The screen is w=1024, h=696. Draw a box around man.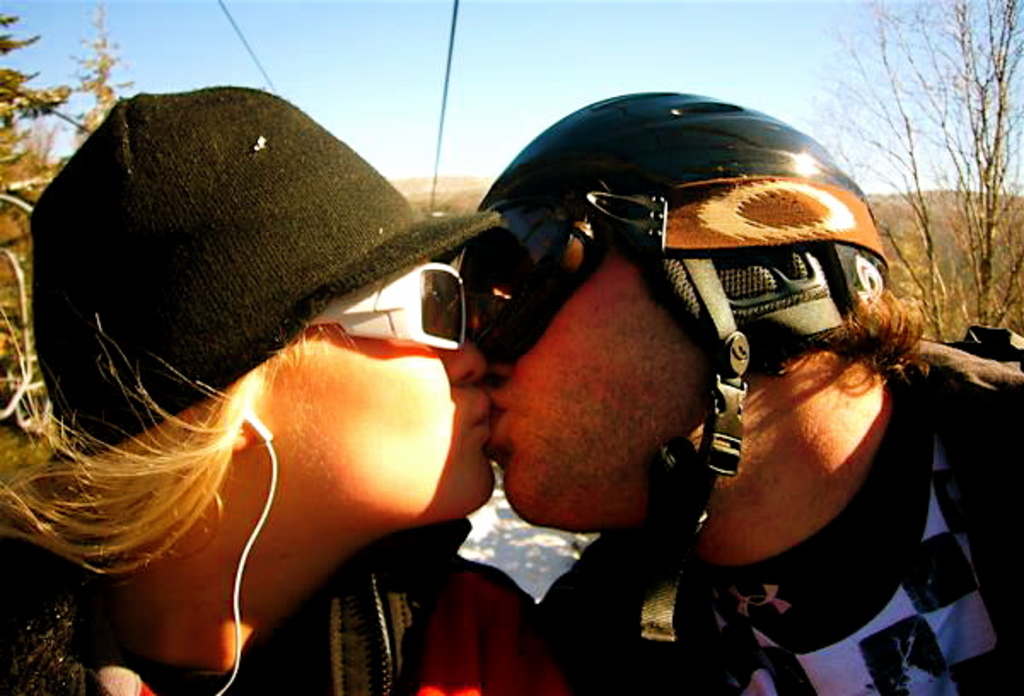
<bbox>449, 94, 1022, 694</bbox>.
